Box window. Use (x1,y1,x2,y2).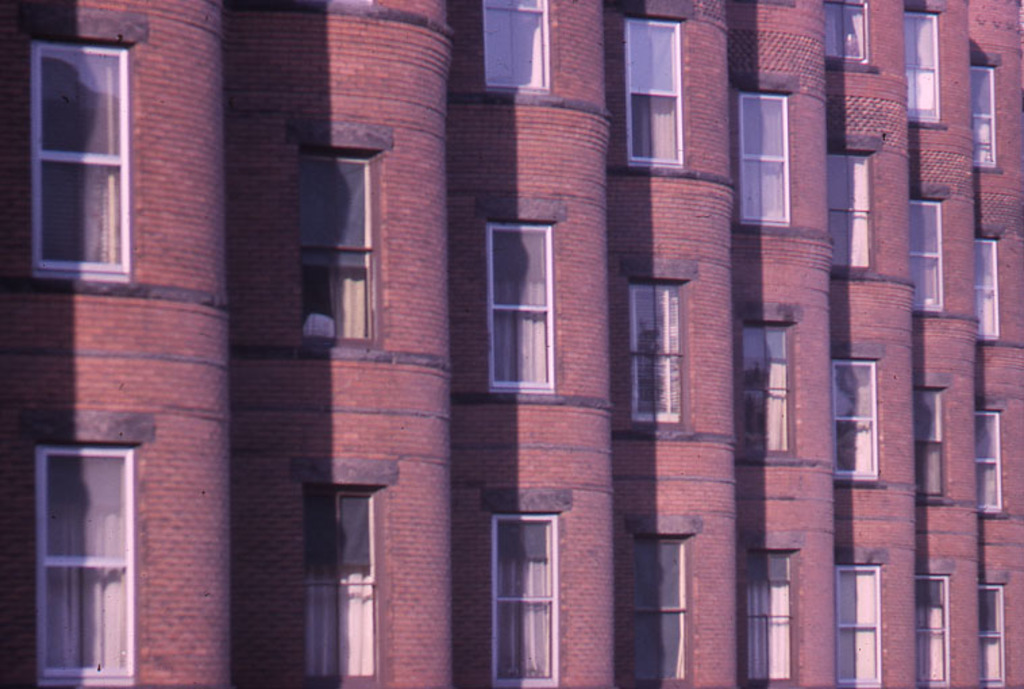
(979,581,1009,688).
